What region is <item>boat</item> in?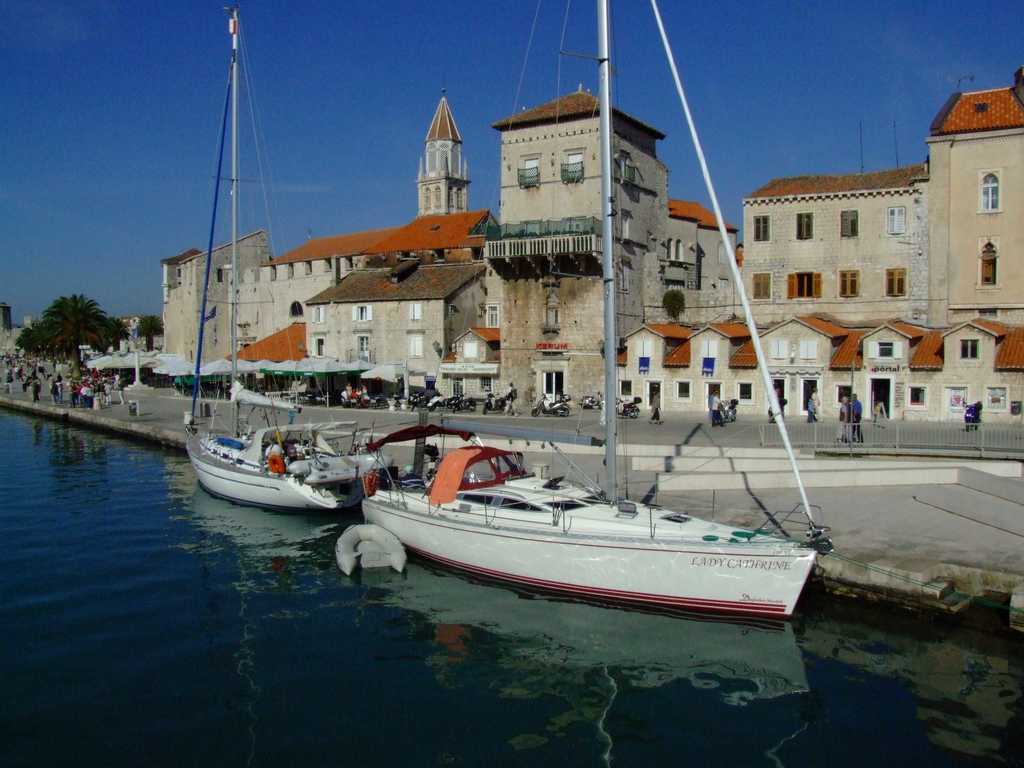
(185, 0, 390, 520).
